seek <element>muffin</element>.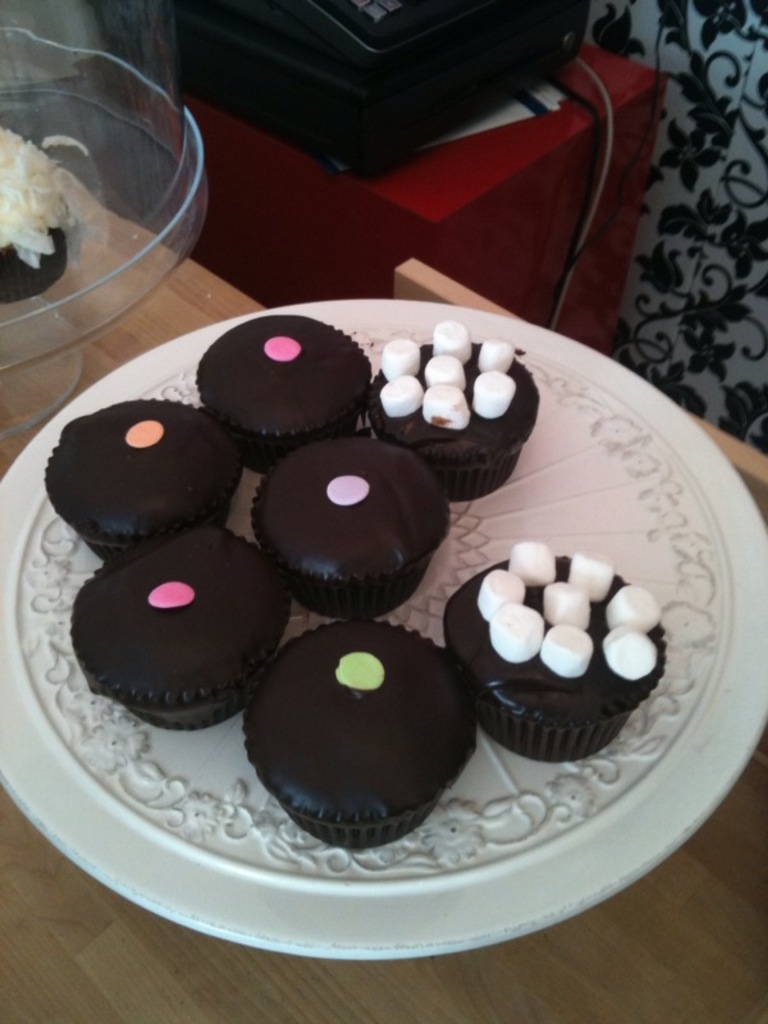
x1=64 y1=517 x2=292 y2=728.
